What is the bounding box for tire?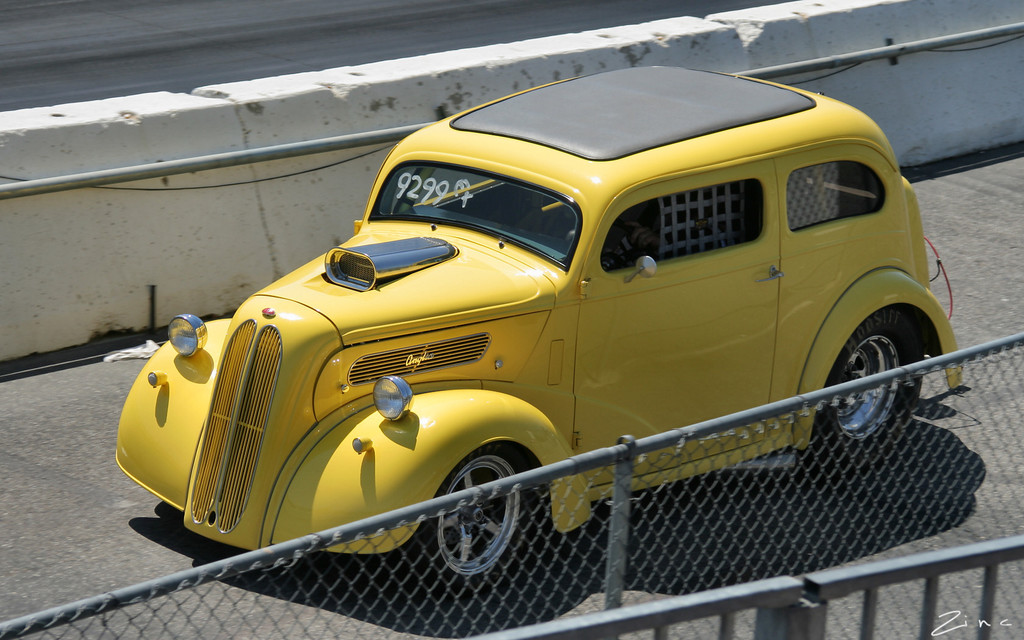
bbox=(419, 451, 534, 593).
